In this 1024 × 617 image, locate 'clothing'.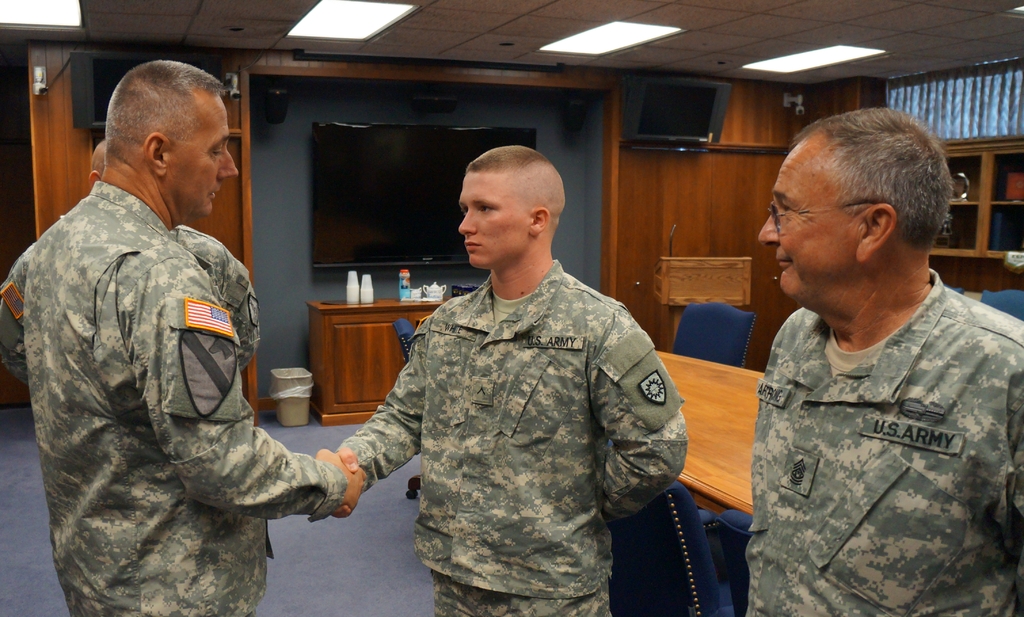
Bounding box: l=0, t=170, r=350, b=616.
